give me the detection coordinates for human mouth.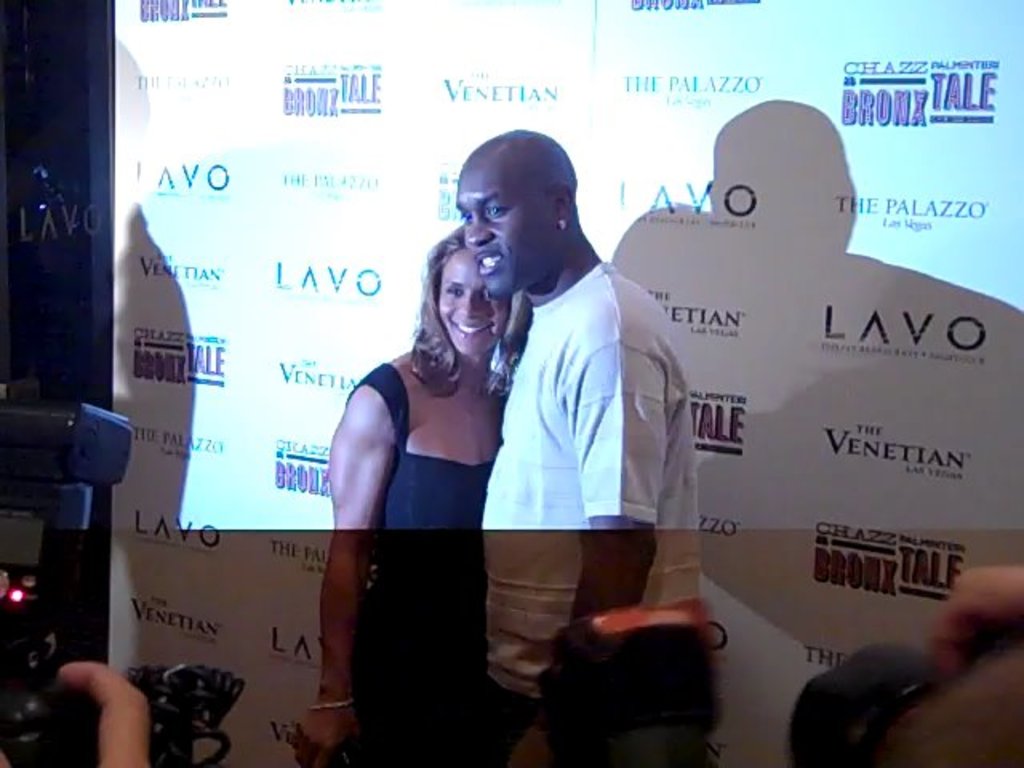
BBox(453, 318, 488, 330).
